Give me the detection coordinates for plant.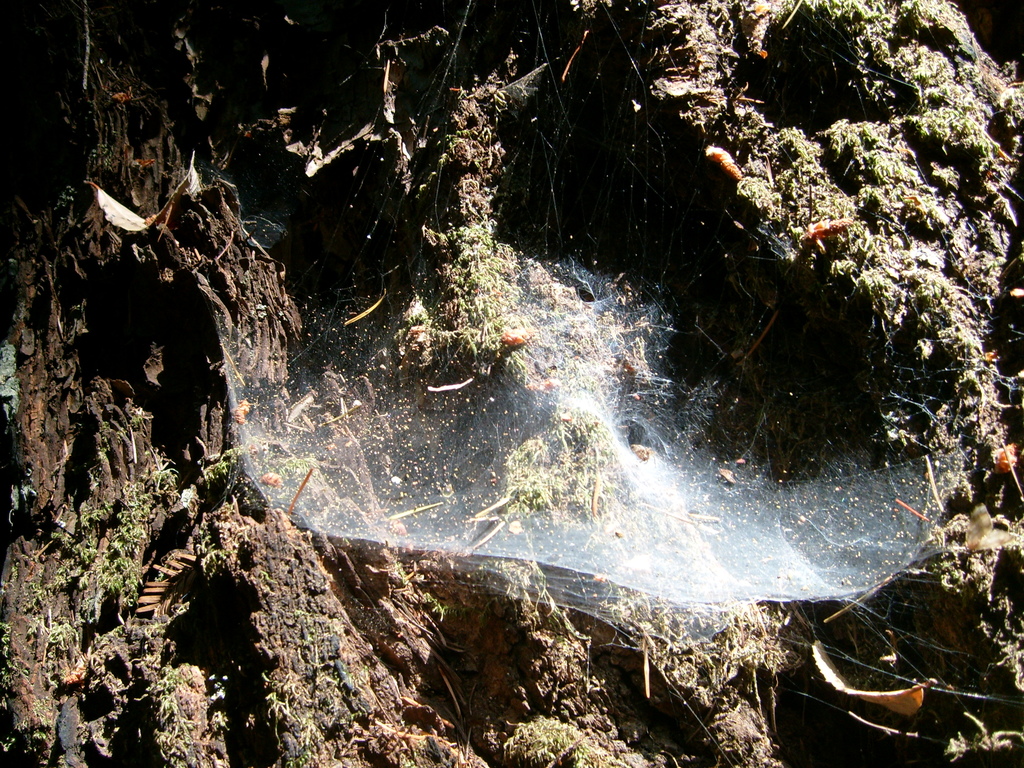
249, 450, 340, 516.
